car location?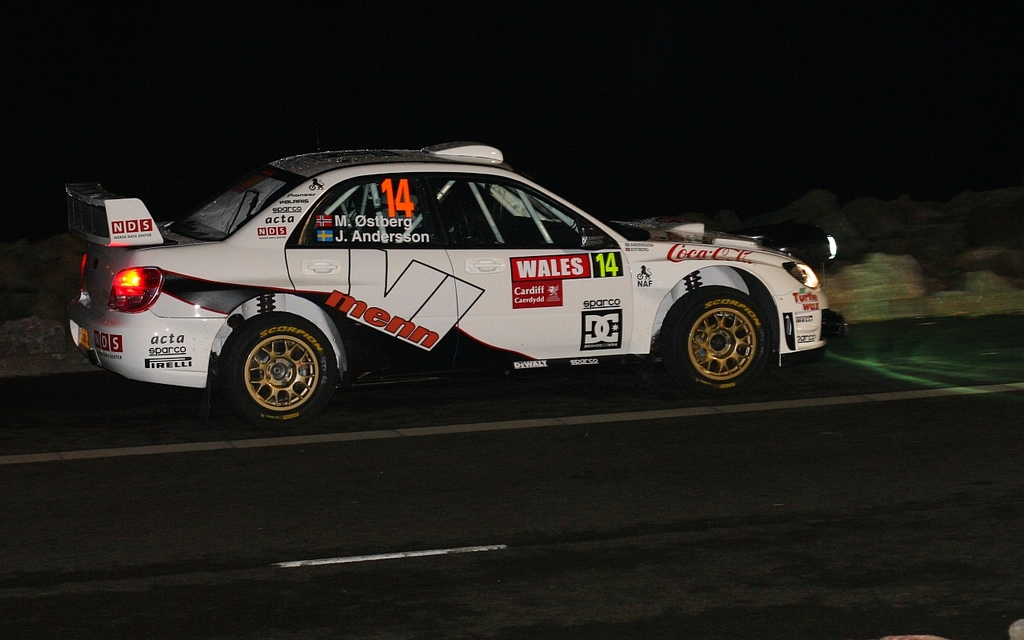
53, 137, 844, 422
